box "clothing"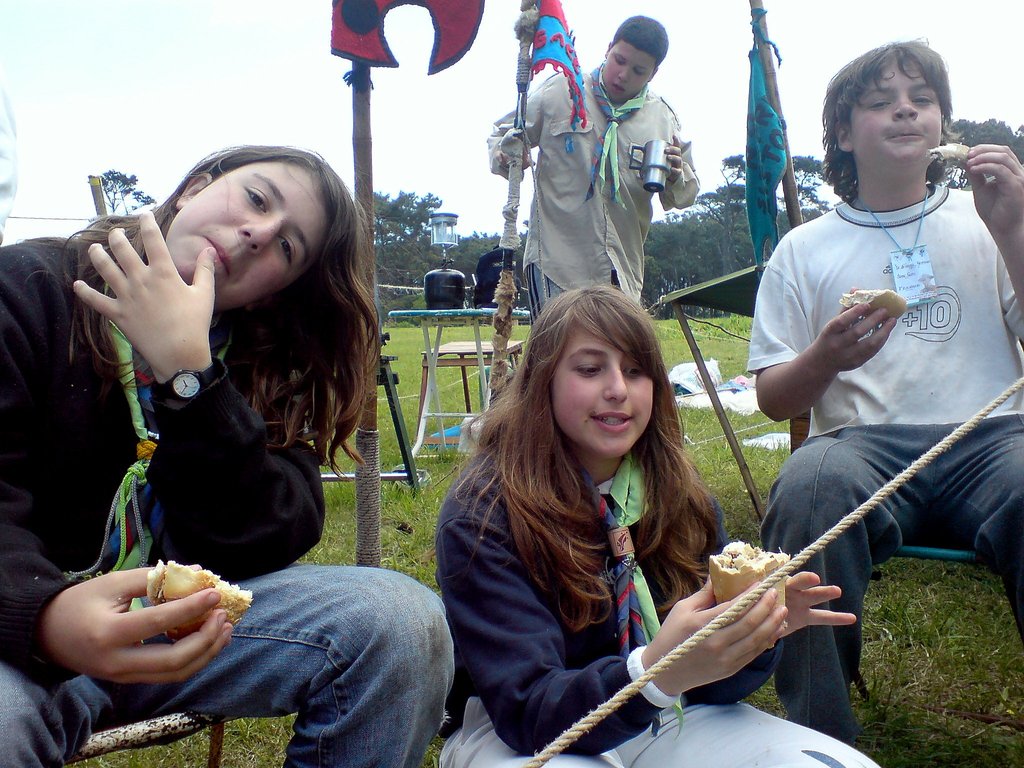
[x1=0, y1=565, x2=447, y2=767]
